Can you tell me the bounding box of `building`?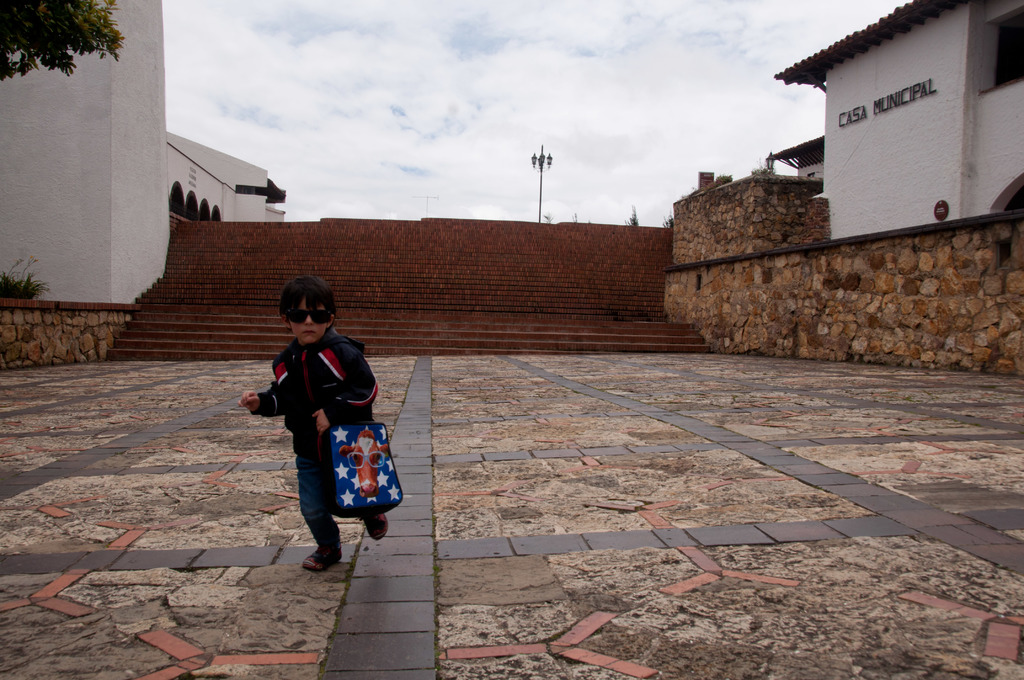
x1=0, y1=0, x2=293, y2=309.
